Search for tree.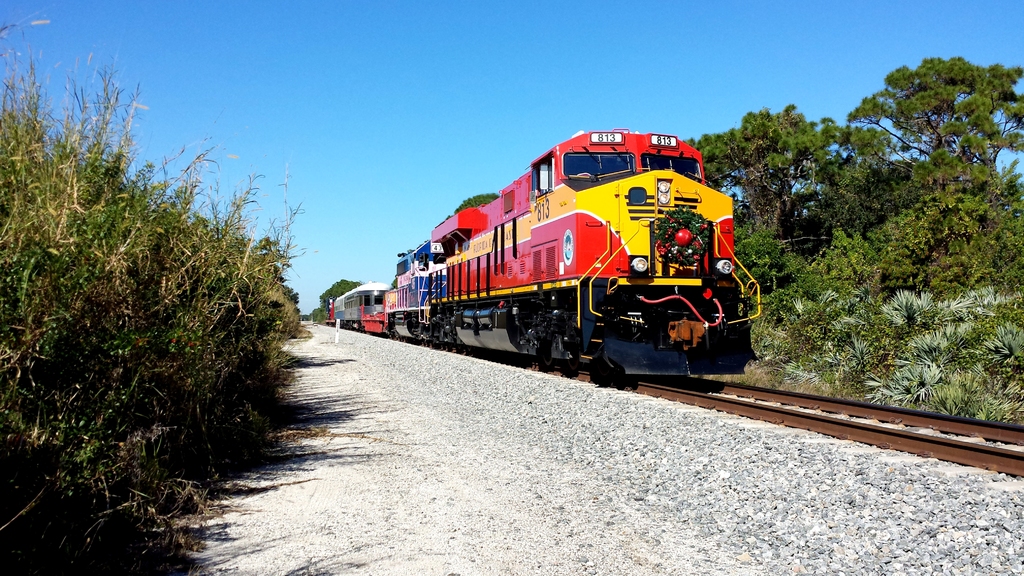
Found at [left=845, top=53, right=1023, bottom=266].
